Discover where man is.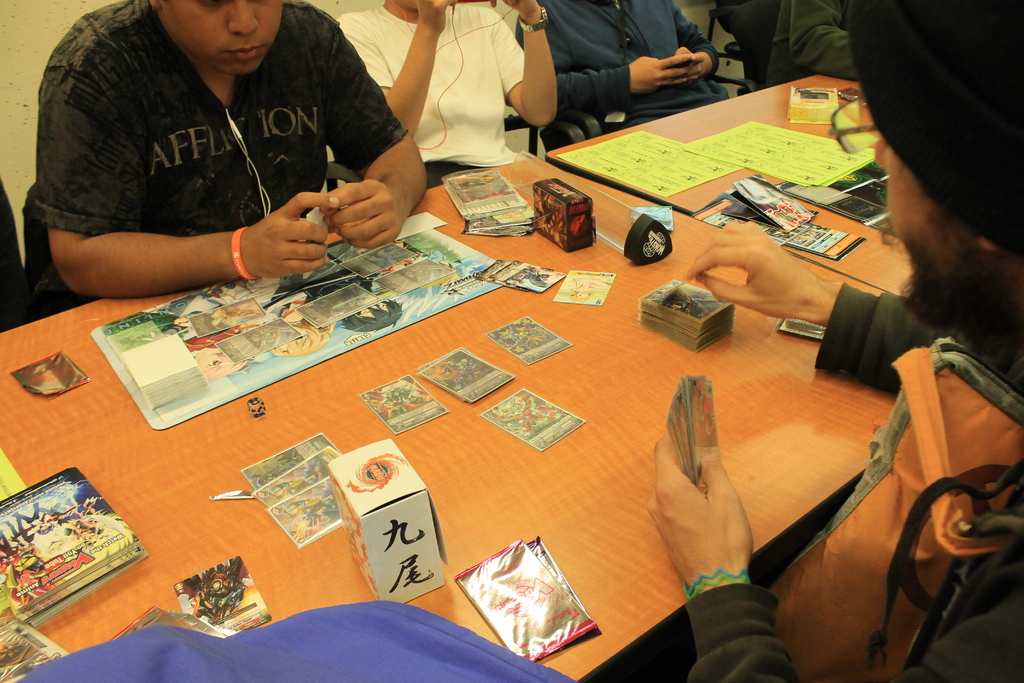
Discovered at locate(21, 0, 430, 320).
